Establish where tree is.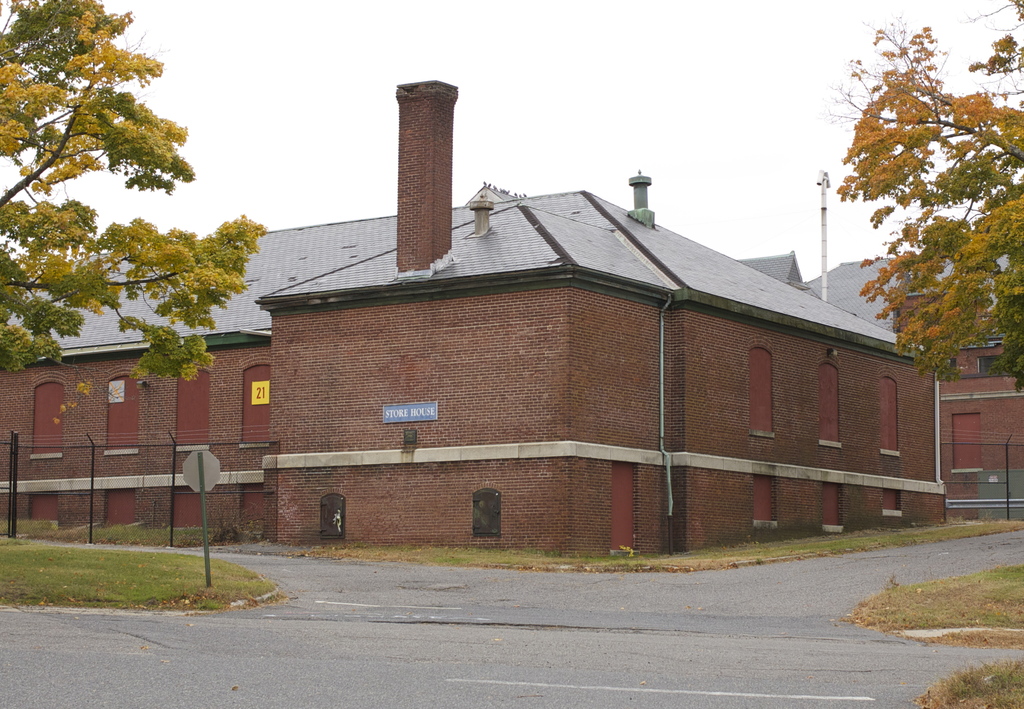
Established at <bbox>838, 0, 1023, 396</bbox>.
